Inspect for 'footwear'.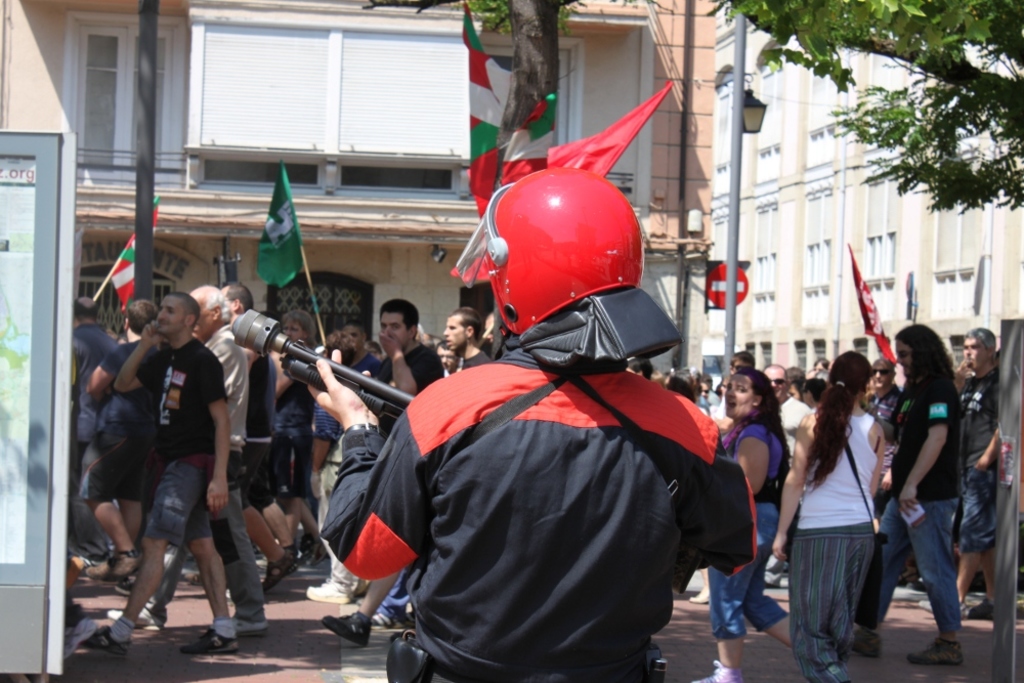
Inspection: pyautogui.locateOnScreen(856, 628, 885, 655).
